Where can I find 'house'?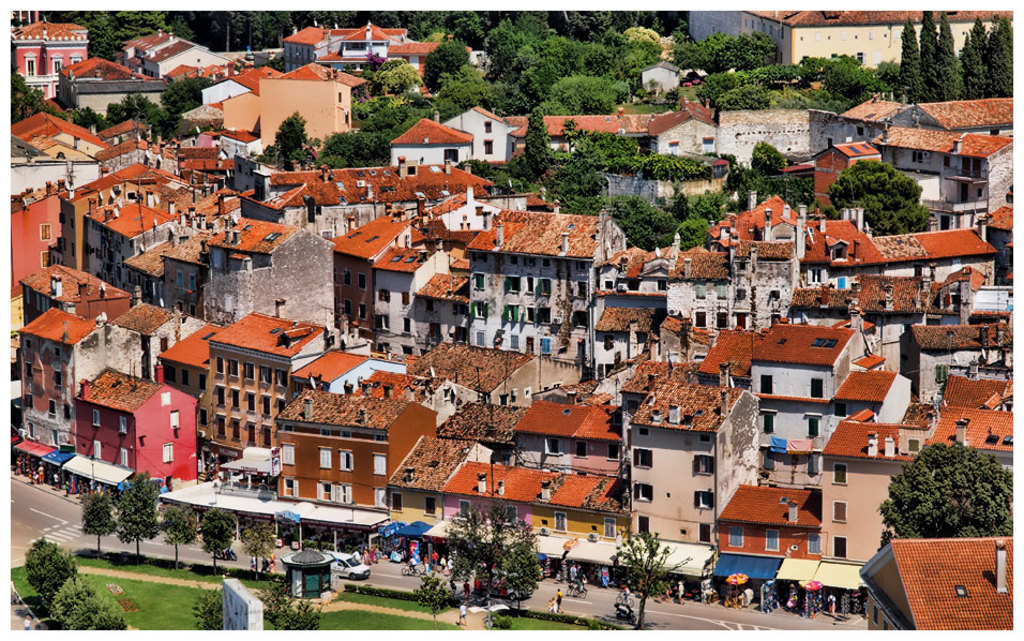
You can find it at detection(119, 25, 228, 78).
